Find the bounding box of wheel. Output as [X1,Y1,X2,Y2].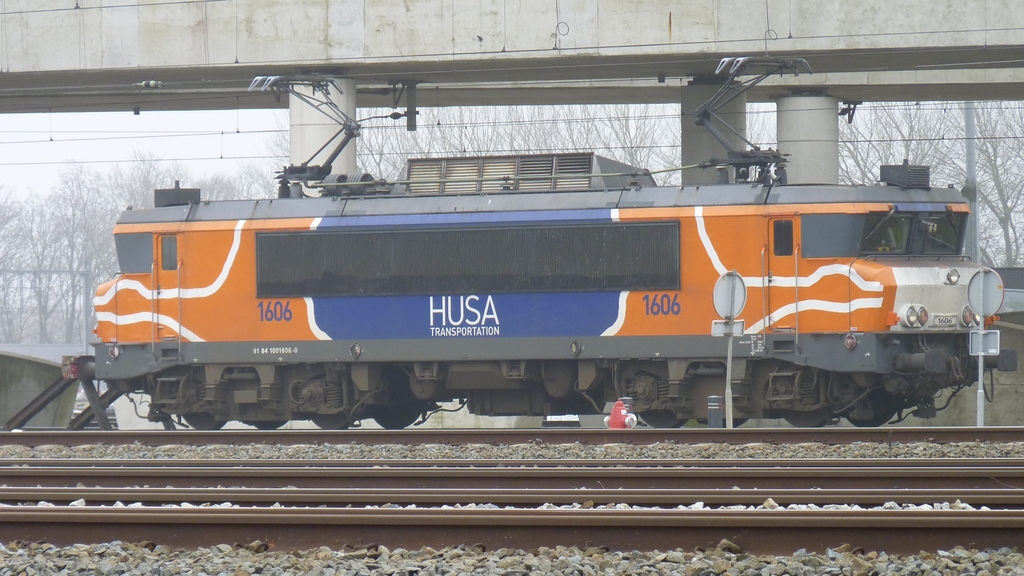
[636,404,687,425].
